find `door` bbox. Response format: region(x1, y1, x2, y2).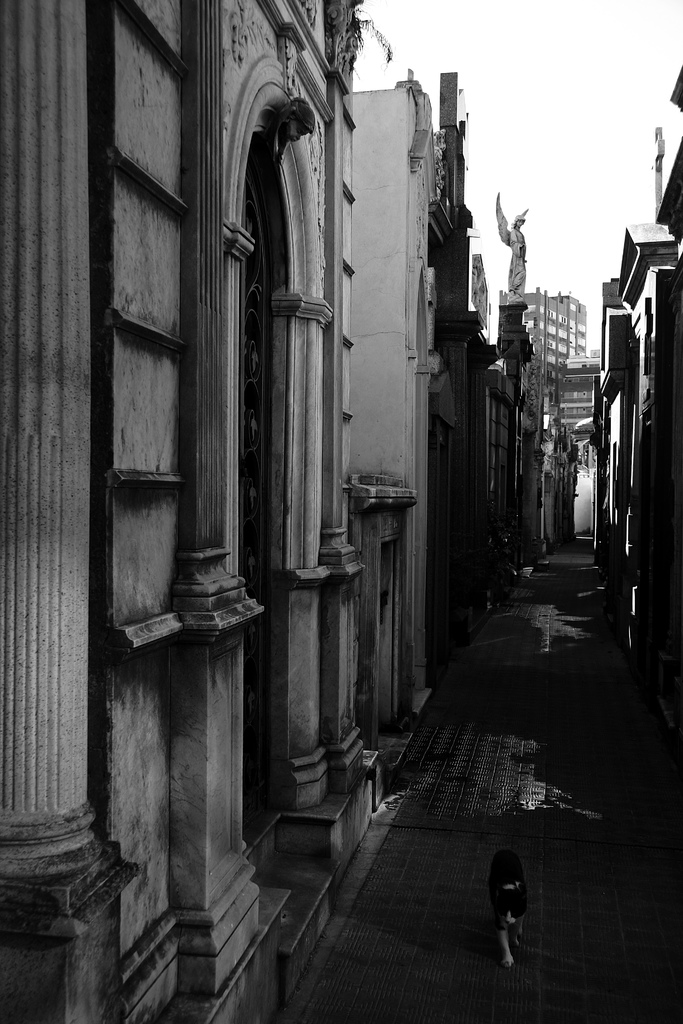
region(240, 173, 275, 827).
